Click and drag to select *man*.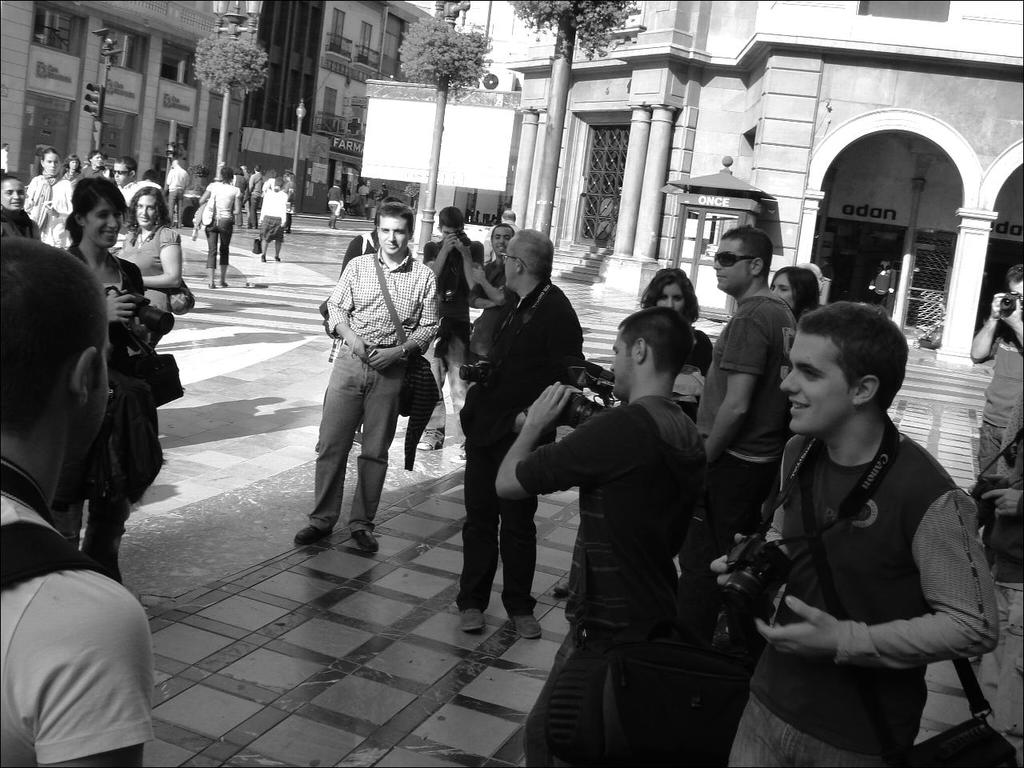
Selection: 446, 230, 588, 646.
